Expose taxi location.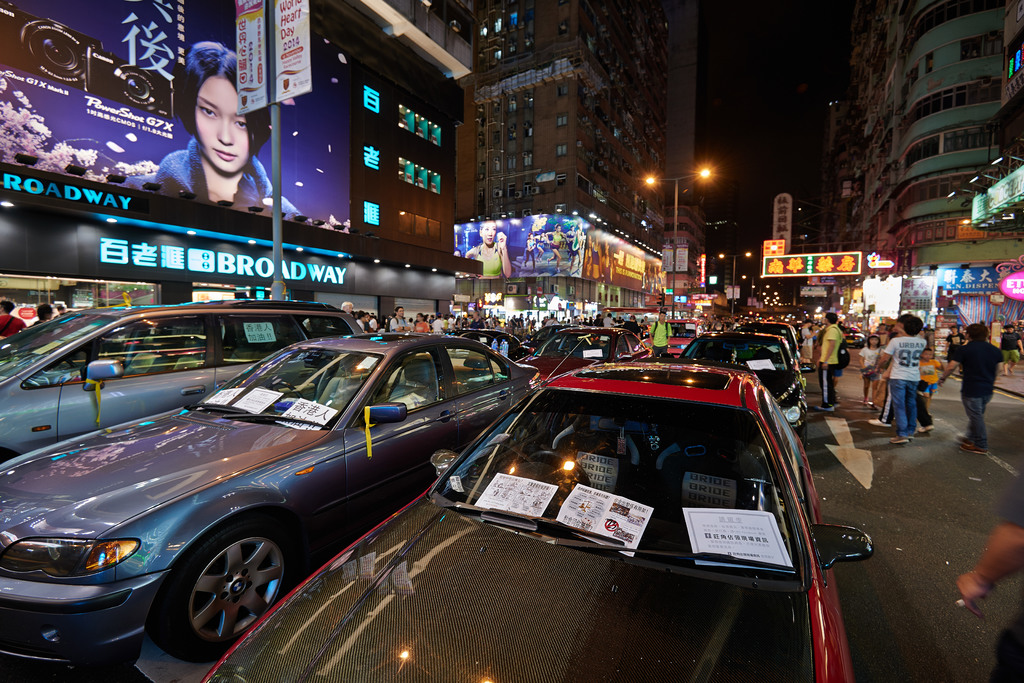
Exposed at select_region(267, 328, 896, 661).
